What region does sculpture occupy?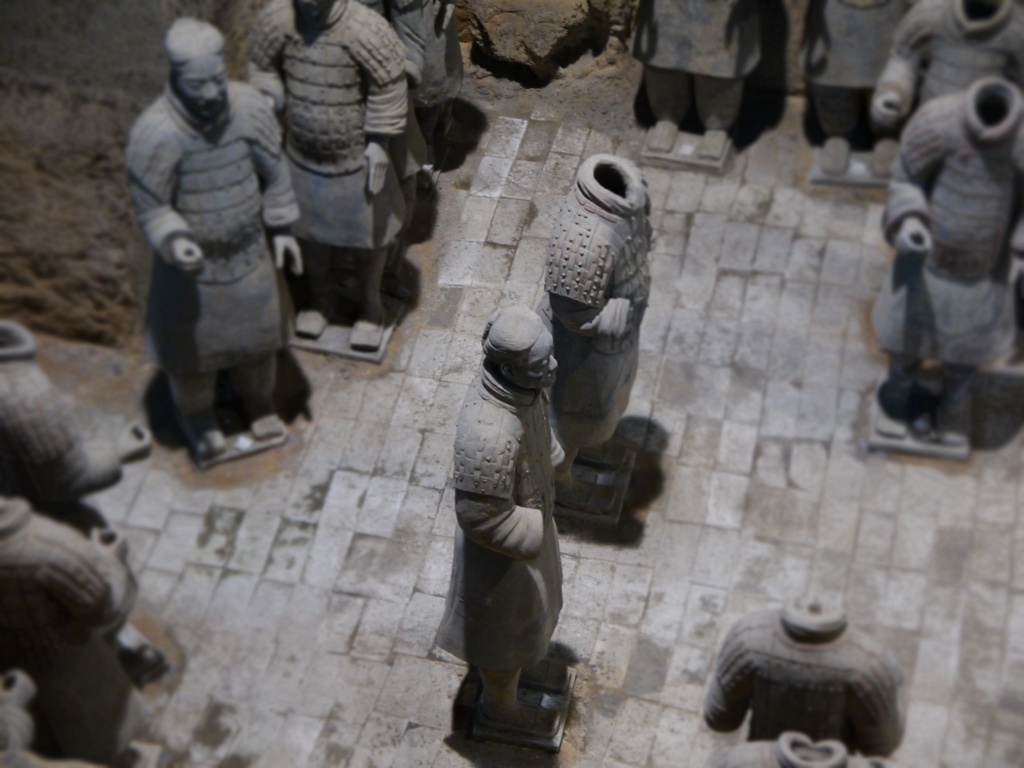
l=713, t=579, r=911, b=767.
